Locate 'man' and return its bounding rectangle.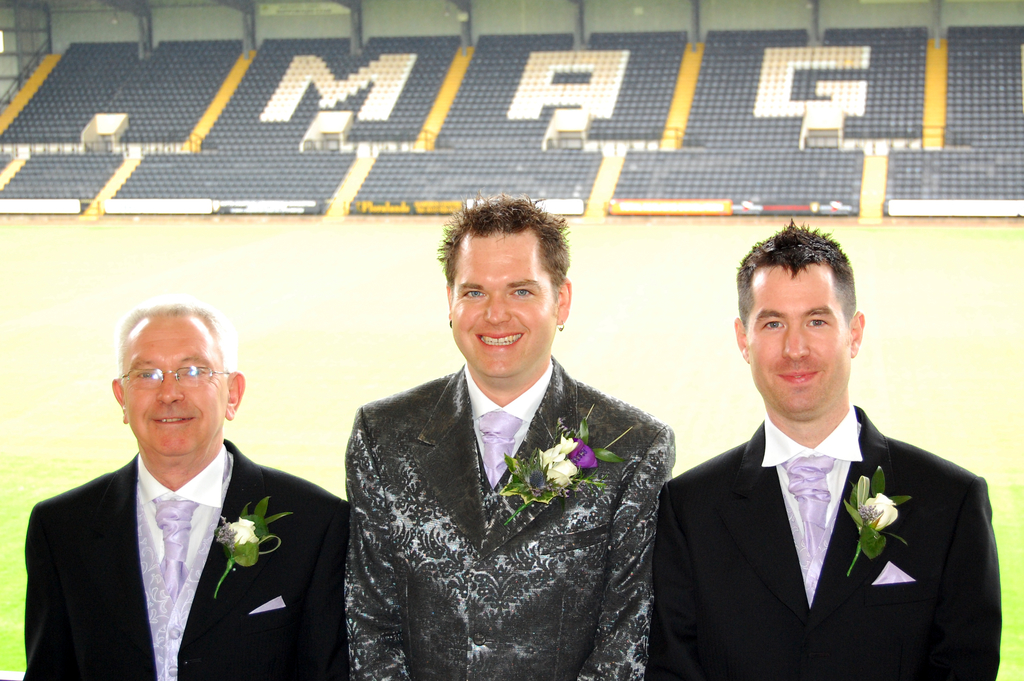
[x1=15, y1=293, x2=362, y2=680].
